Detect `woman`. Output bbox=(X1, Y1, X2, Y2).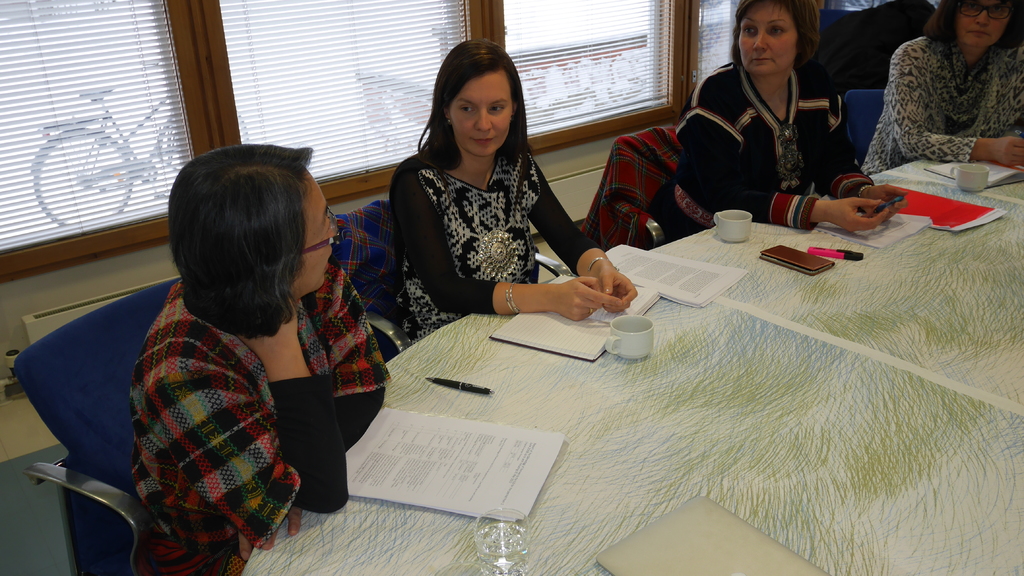
bbox=(132, 143, 400, 575).
